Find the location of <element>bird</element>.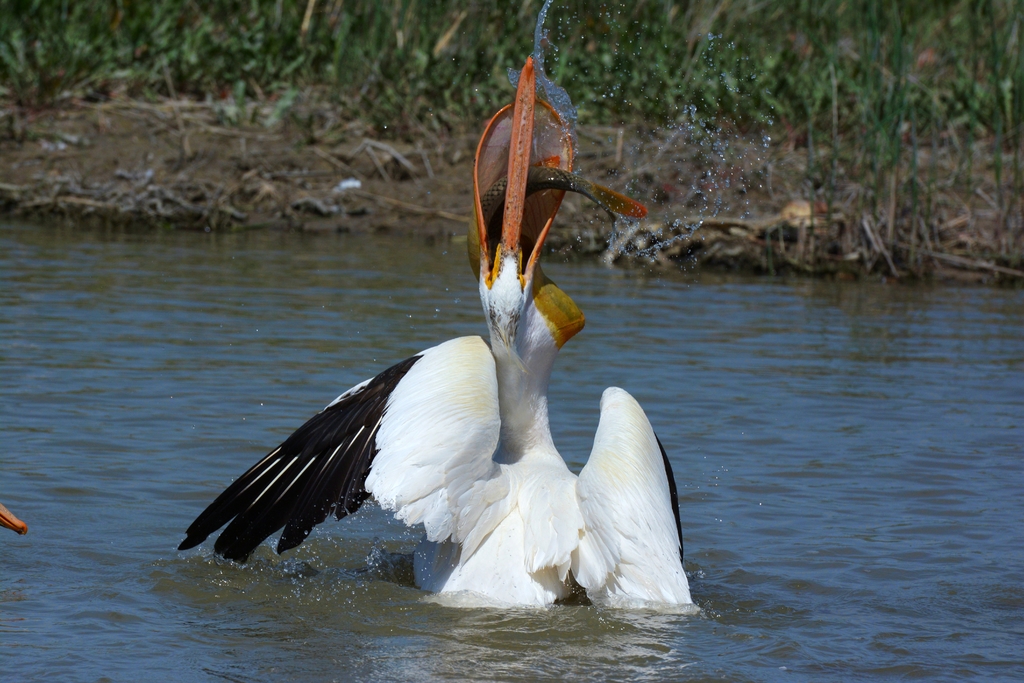
Location: [x1=0, y1=502, x2=30, y2=534].
